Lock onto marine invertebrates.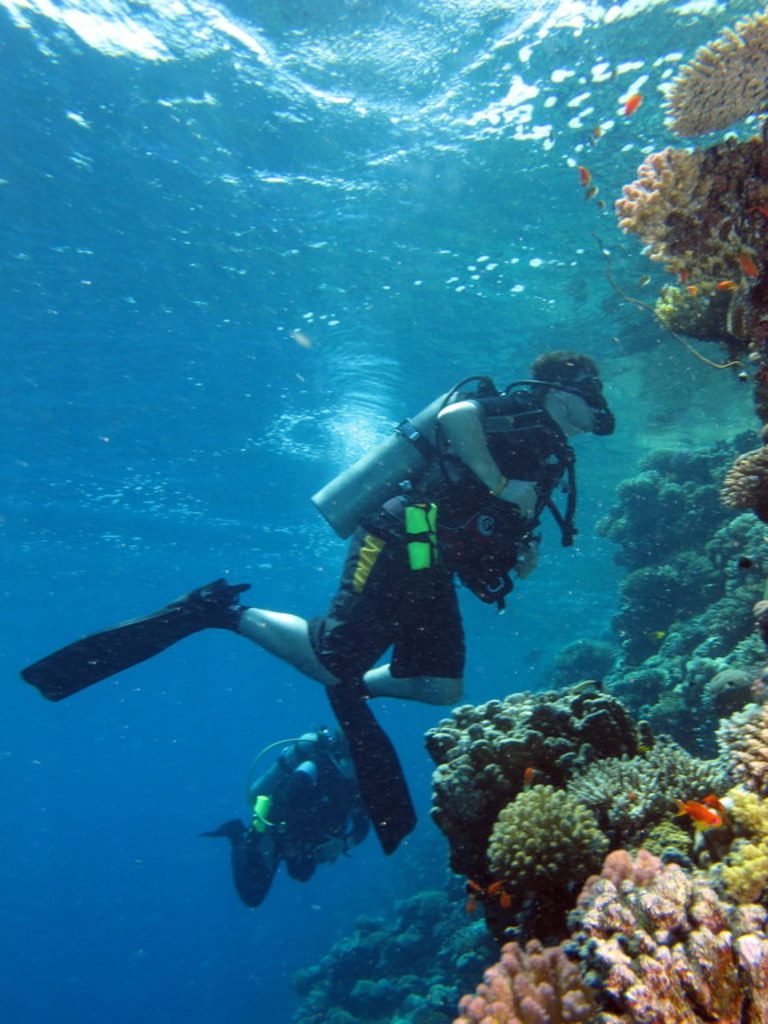
Locked: detection(713, 684, 767, 800).
